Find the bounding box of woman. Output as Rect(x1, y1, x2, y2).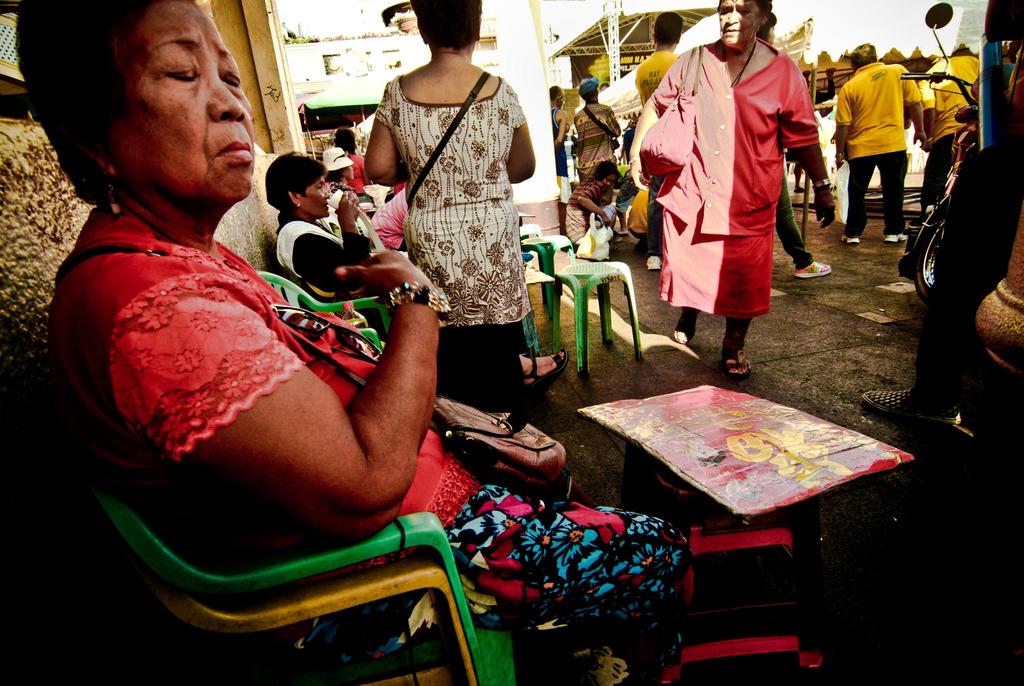
Rect(351, 14, 552, 408).
